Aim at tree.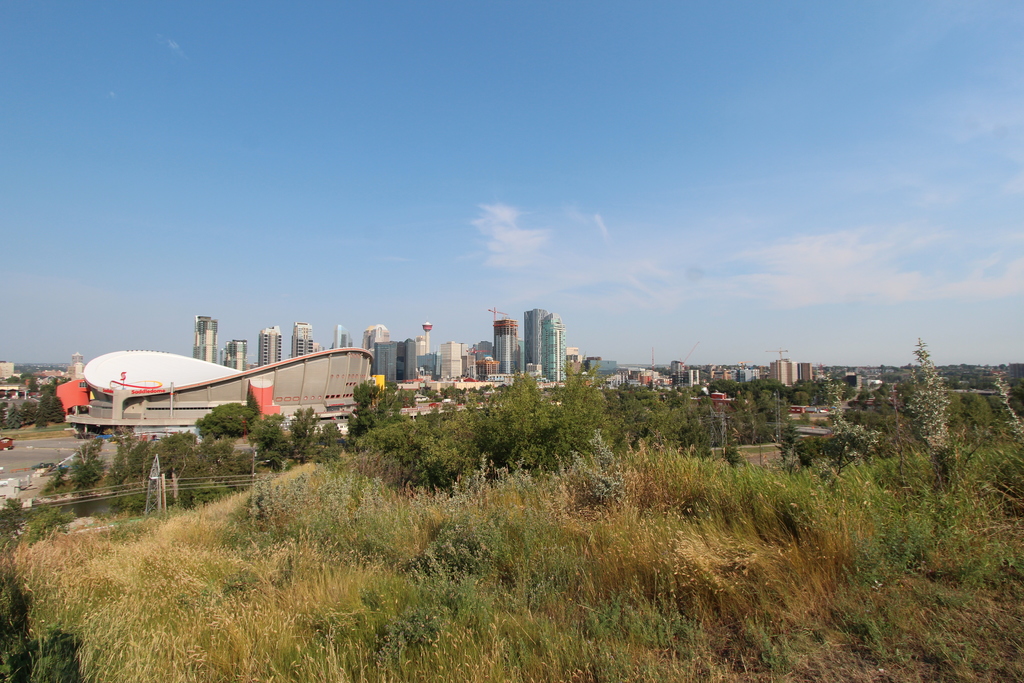
Aimed at locate(194, 397, 259, 439).
